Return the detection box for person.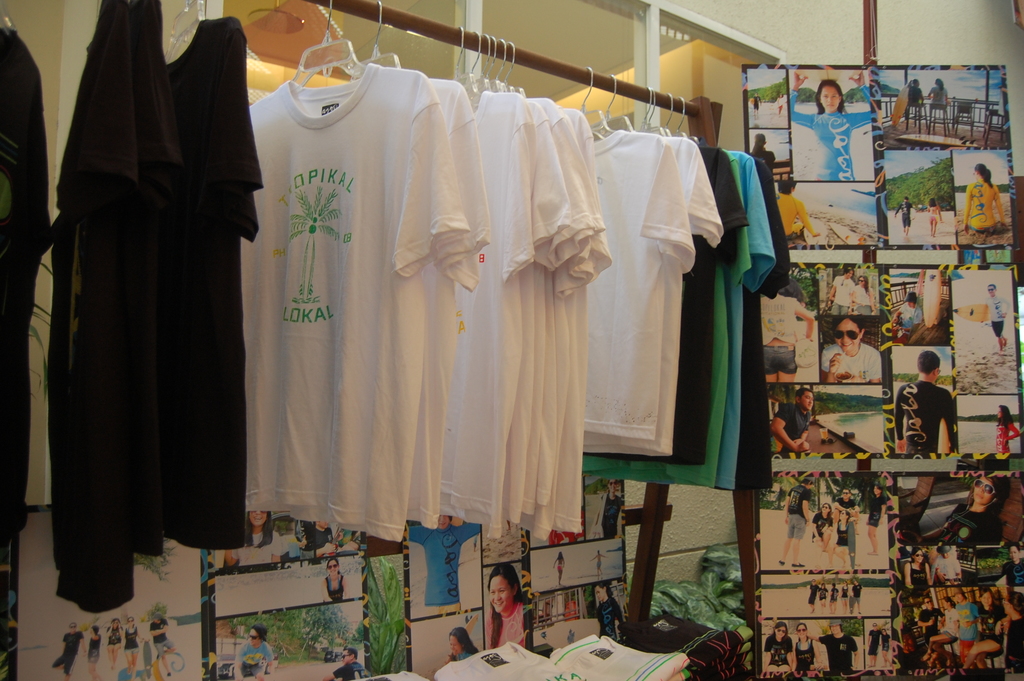
BBox(995, 404, 1022, 454).
